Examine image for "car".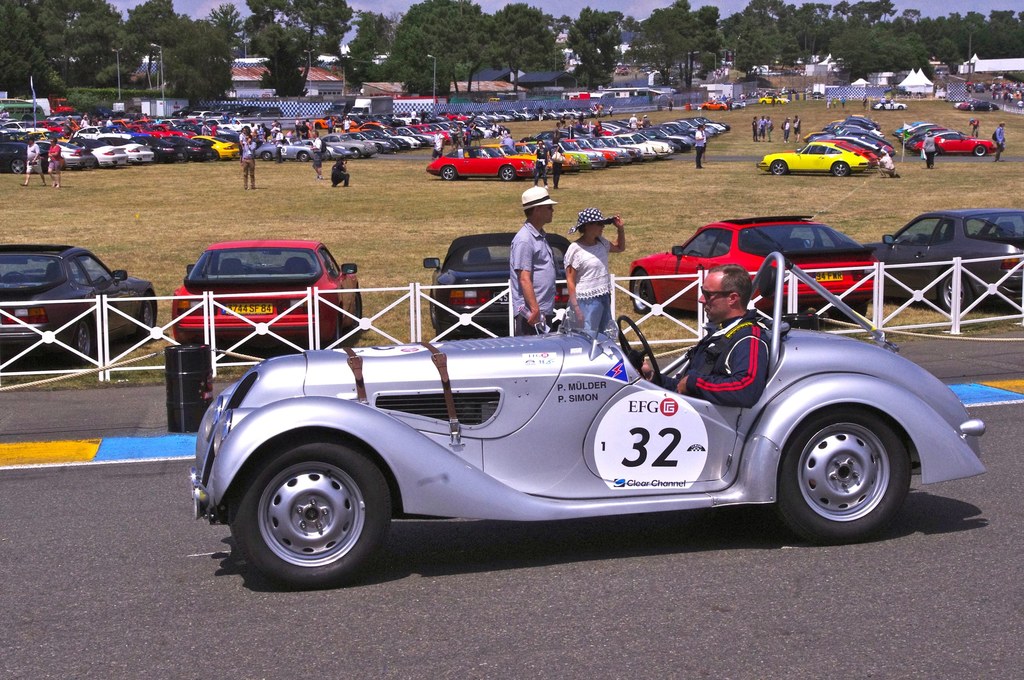
Examination result: locate(856, 197, 1020, 308).
